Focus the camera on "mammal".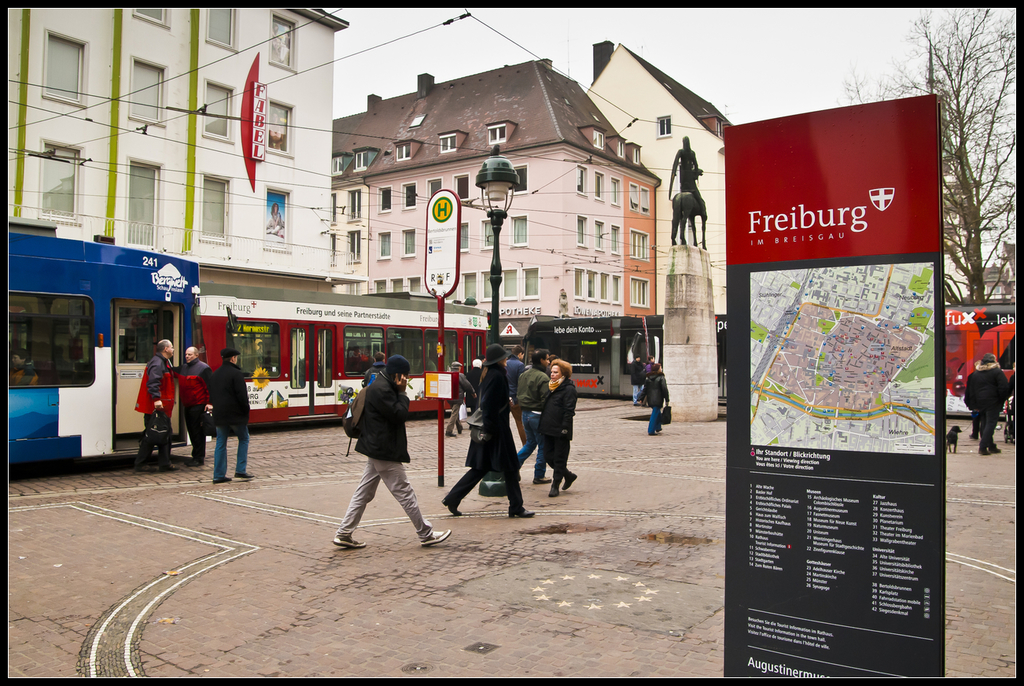
Focus region: [x1=669, y1=166, x2=703, y2=248].
